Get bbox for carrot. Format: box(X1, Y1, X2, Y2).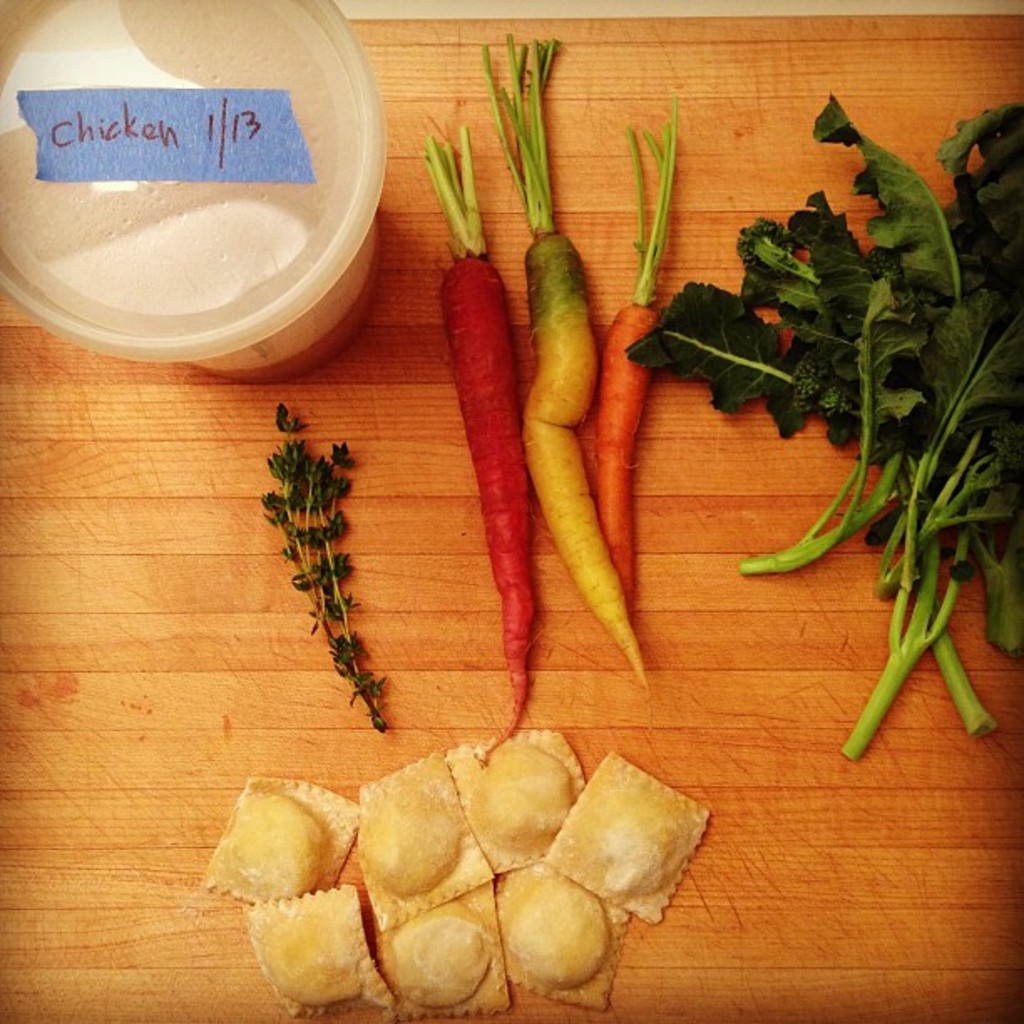
box(438, 211, 678, 755).
